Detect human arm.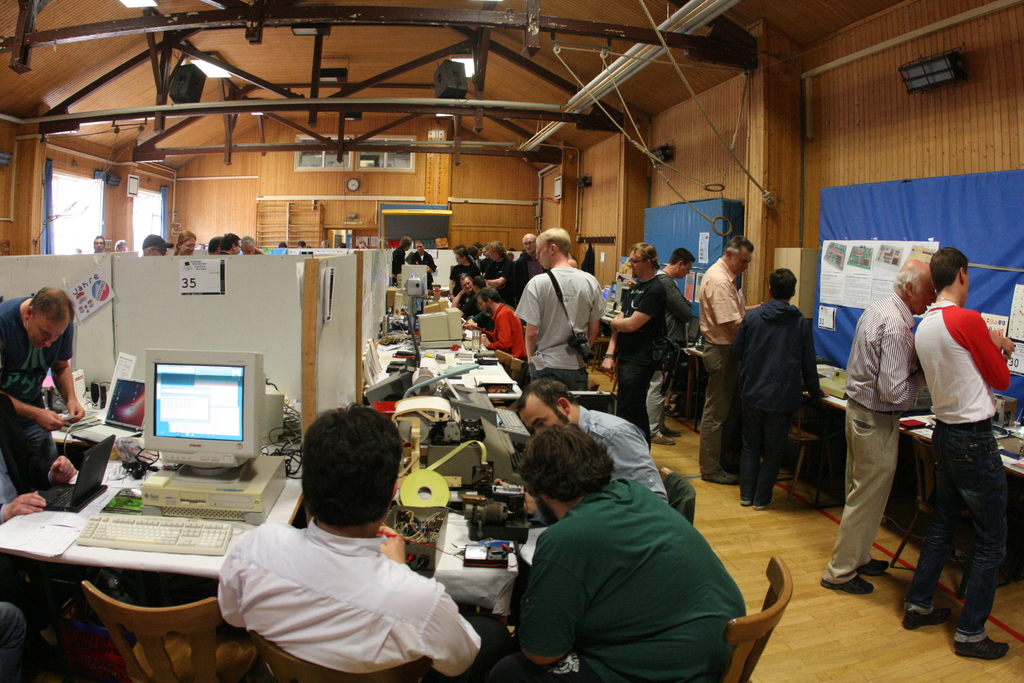
Detected at BBox(483, 258, 513, 288).
